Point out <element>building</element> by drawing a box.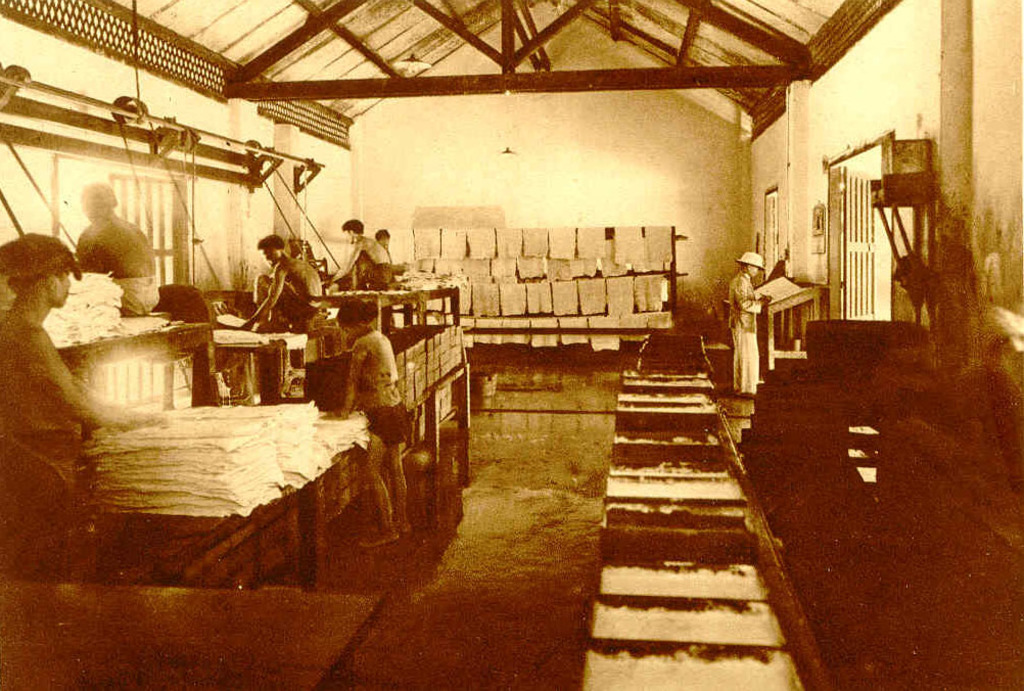
box(0, 0, 1023, 690).
